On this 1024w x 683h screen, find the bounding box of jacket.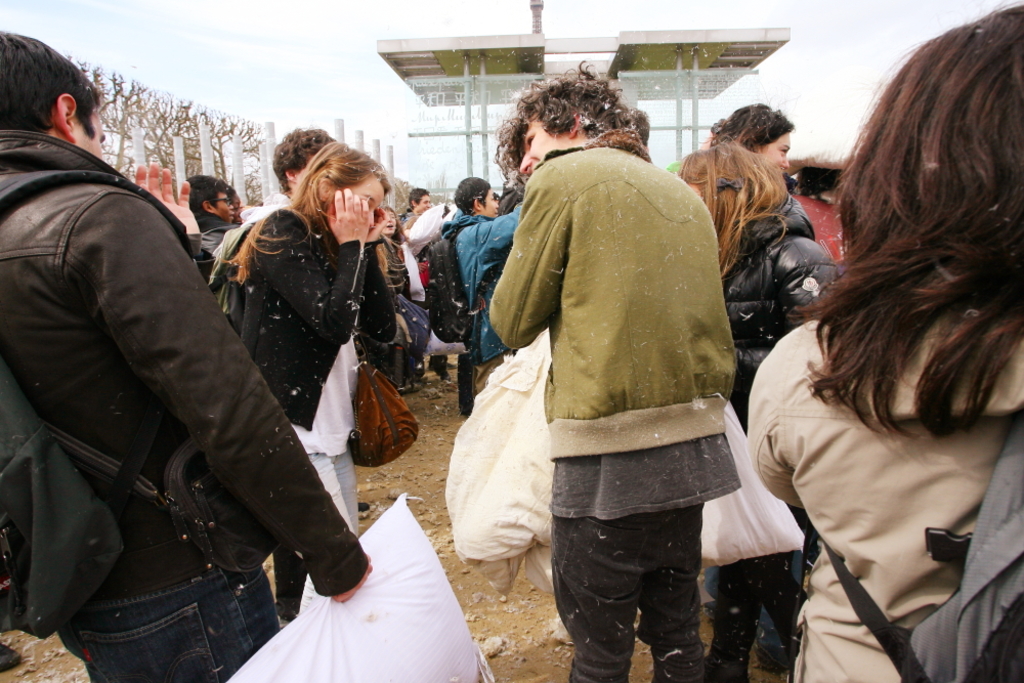
Bounding box: x1=193, y1=216, x2=254, y2=304.
